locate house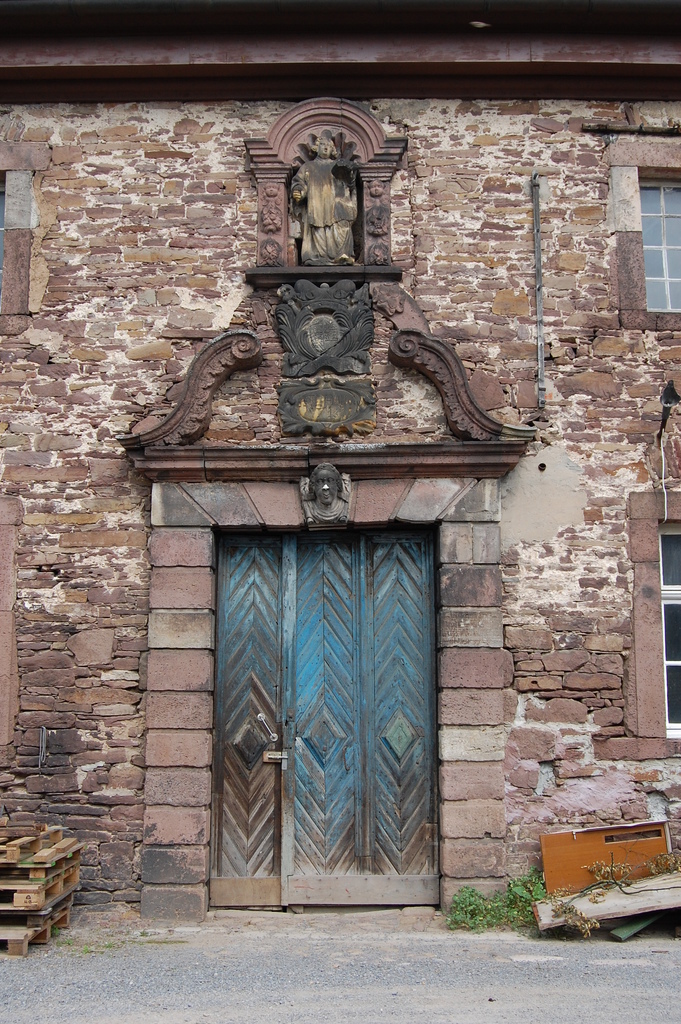
select_region(0, 0, 680, 918)
